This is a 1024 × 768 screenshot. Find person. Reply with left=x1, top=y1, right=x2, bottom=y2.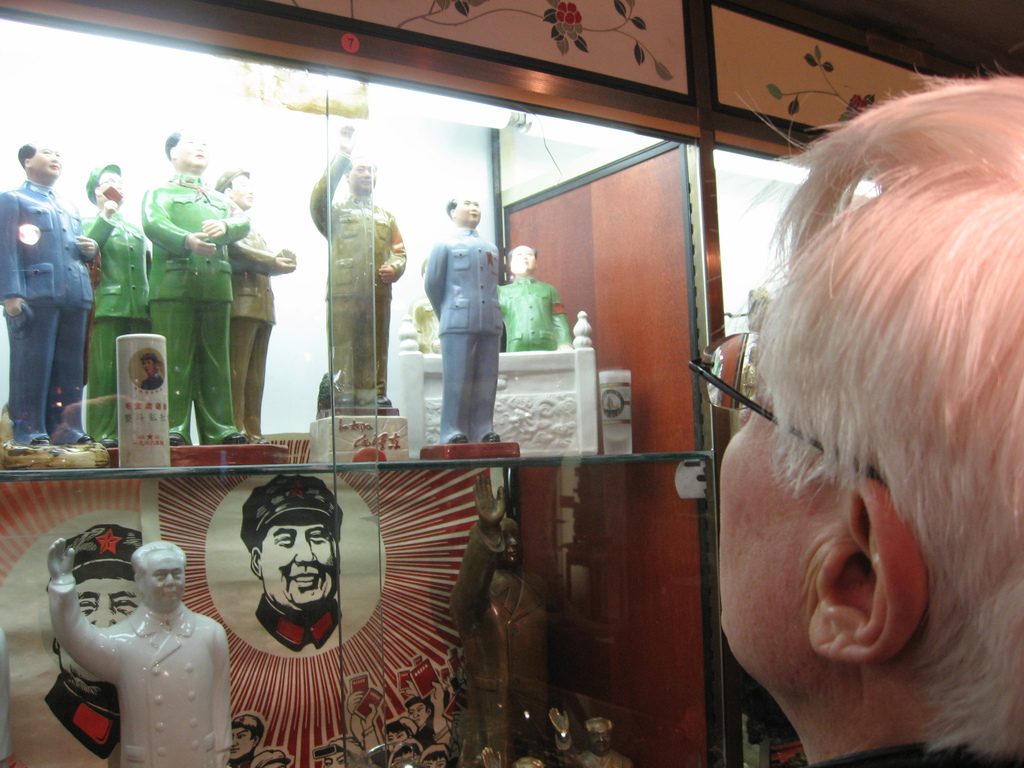
left=708, top=68, right=1023, bottom=767.
